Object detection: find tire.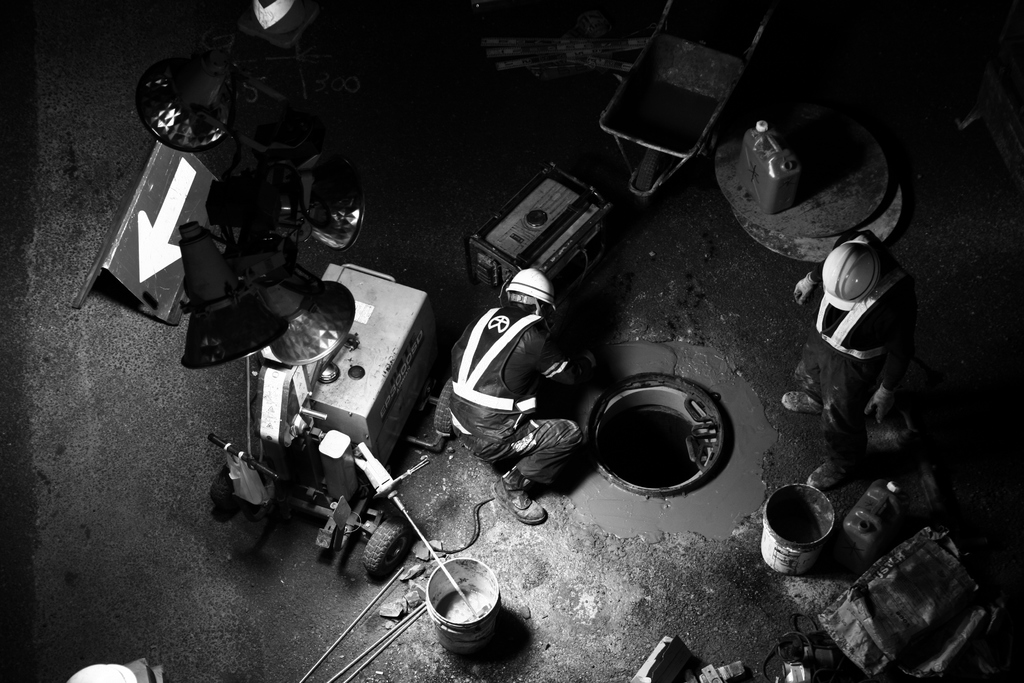
l=349, t=508, r=409, b=599.
